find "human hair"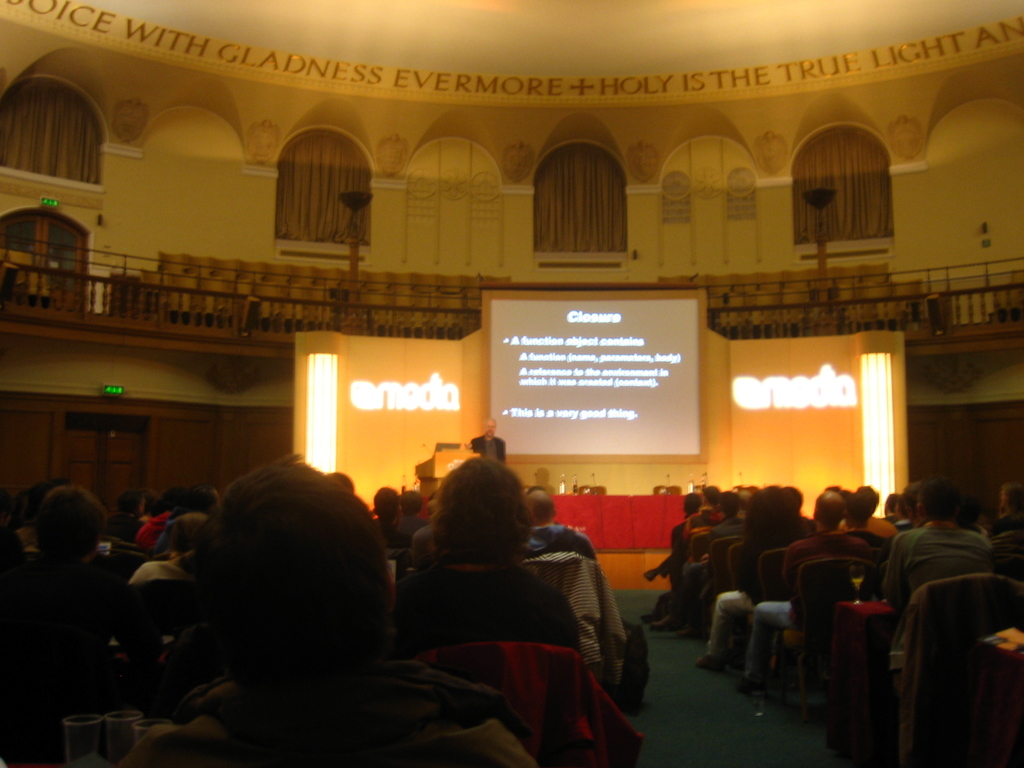
bbox=[841, 490, 872, 526]
